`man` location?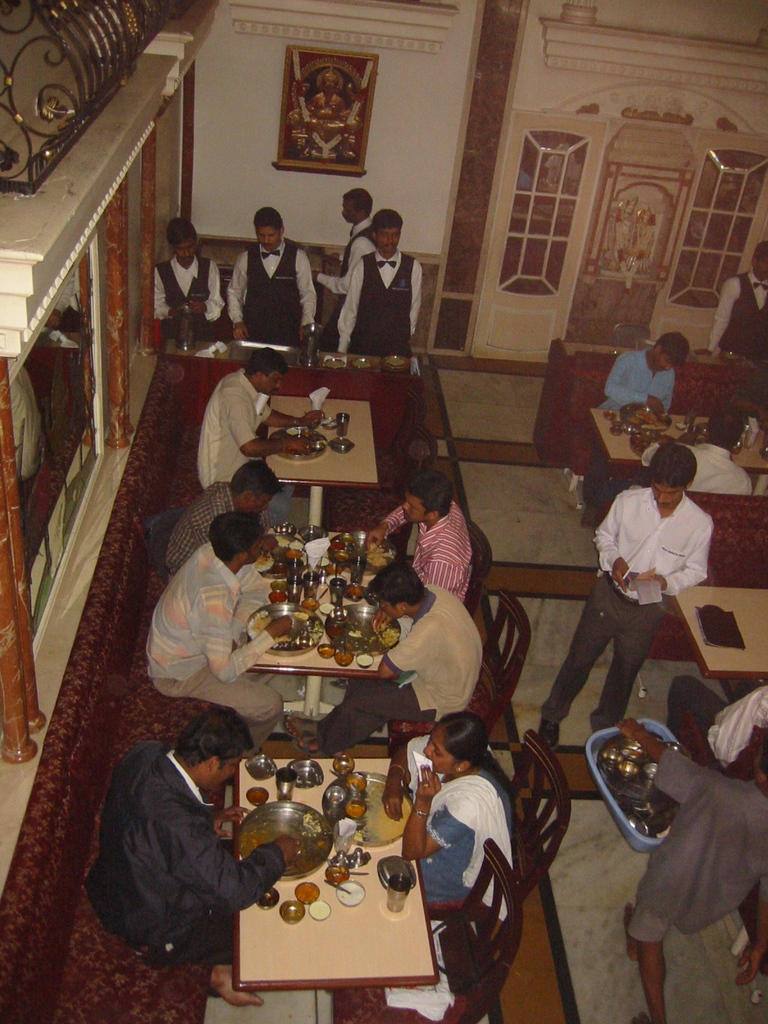
<region>360, 479, 476, 615</region>
